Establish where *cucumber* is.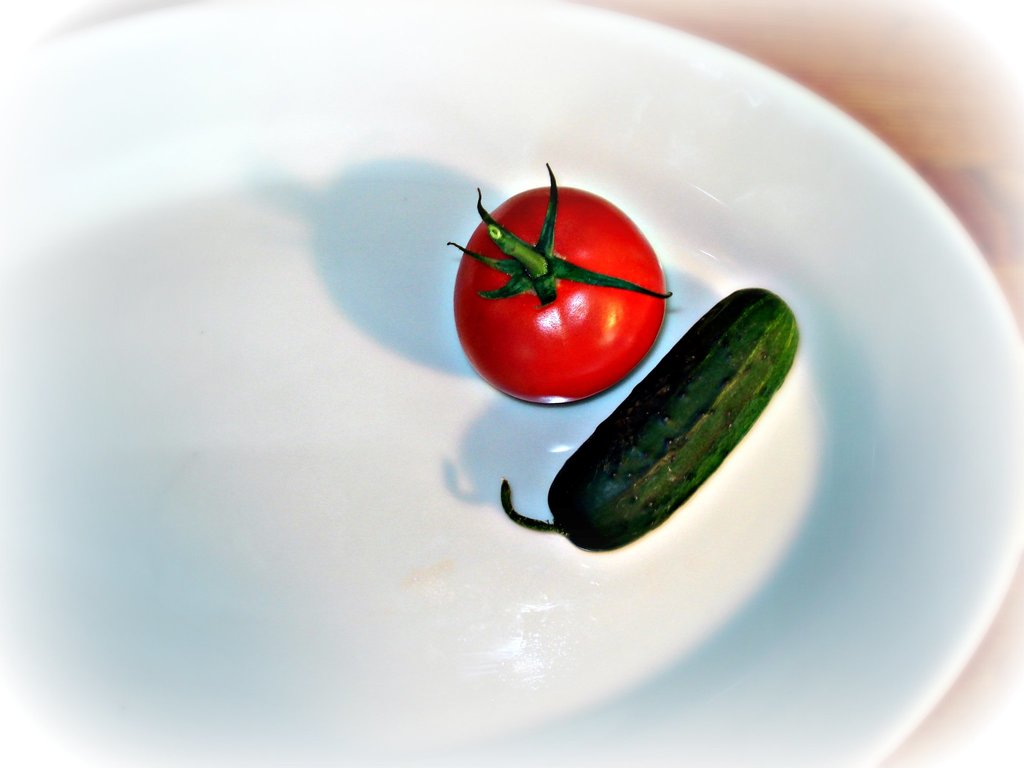
Established at l=497, t=286, r=803, b=555.
